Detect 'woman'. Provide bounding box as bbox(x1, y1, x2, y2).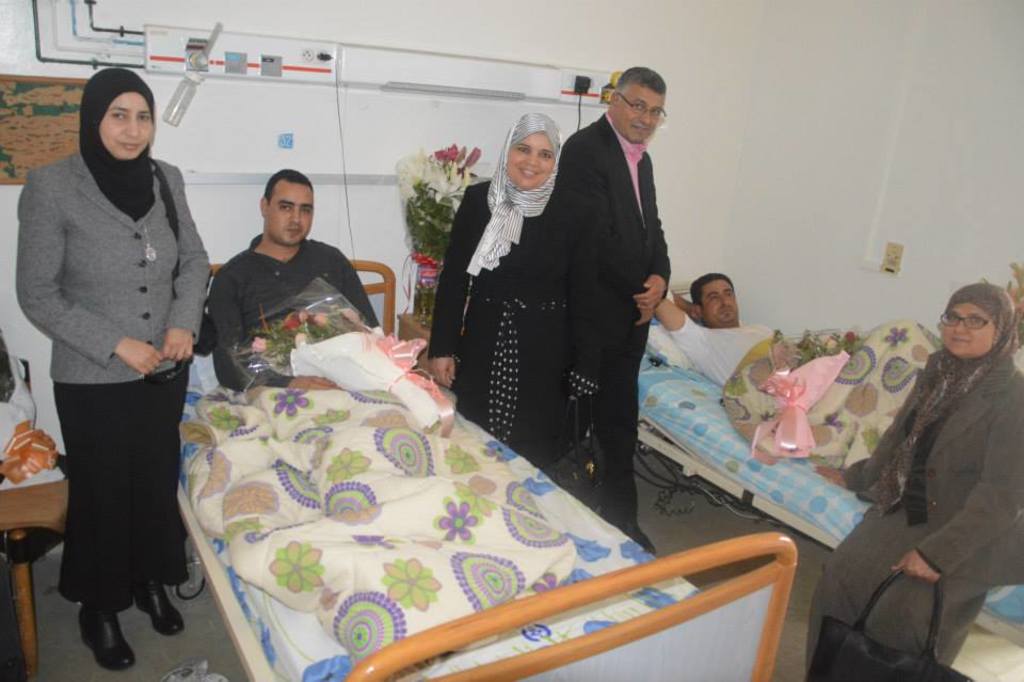
bbox(806, 274, 1023, 681).
